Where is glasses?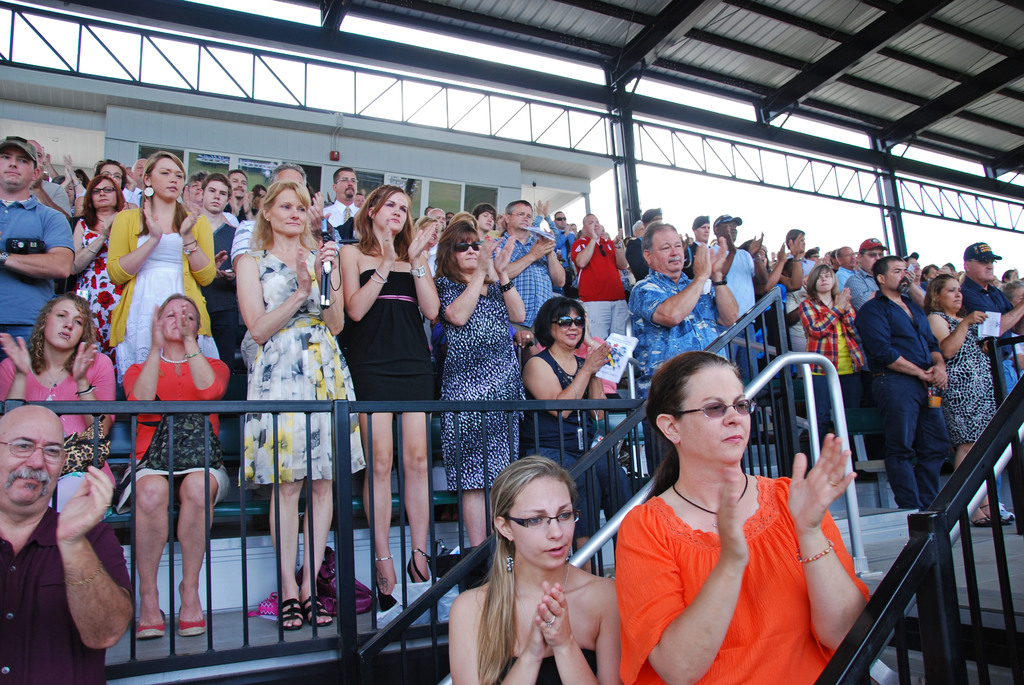
bbox=[970, 257, 996, 264].
